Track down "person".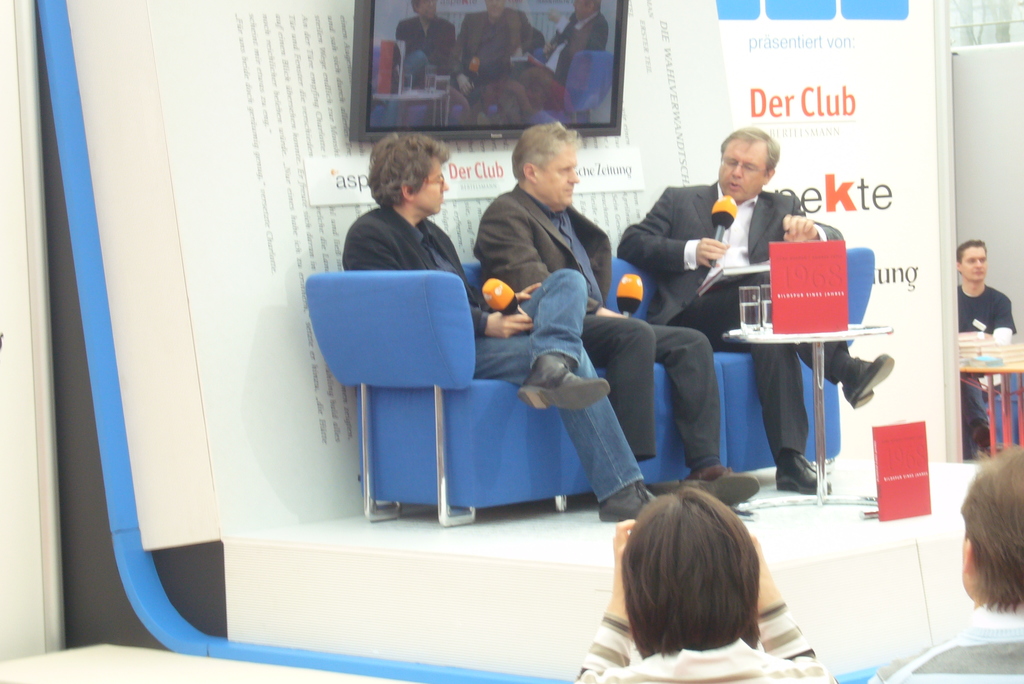
Tracked to (x1=455, y1=0, x2=529, y2=83).
